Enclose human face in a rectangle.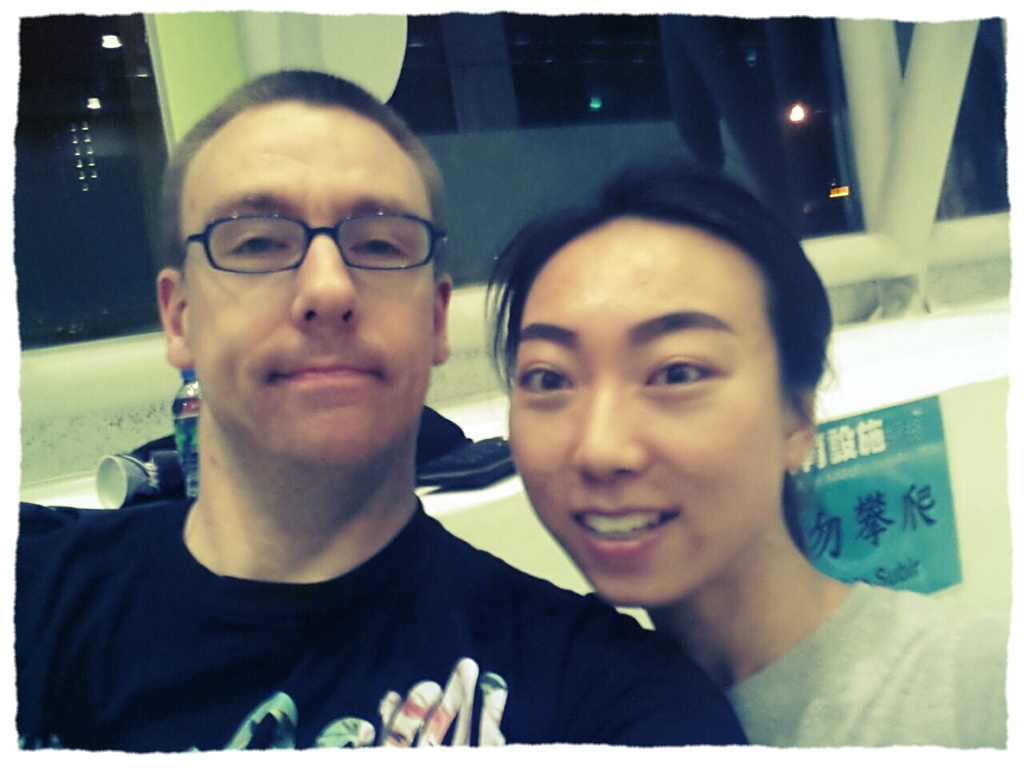
{"left": 191, "top": 109, "right": 431, "bottom": 463}.
